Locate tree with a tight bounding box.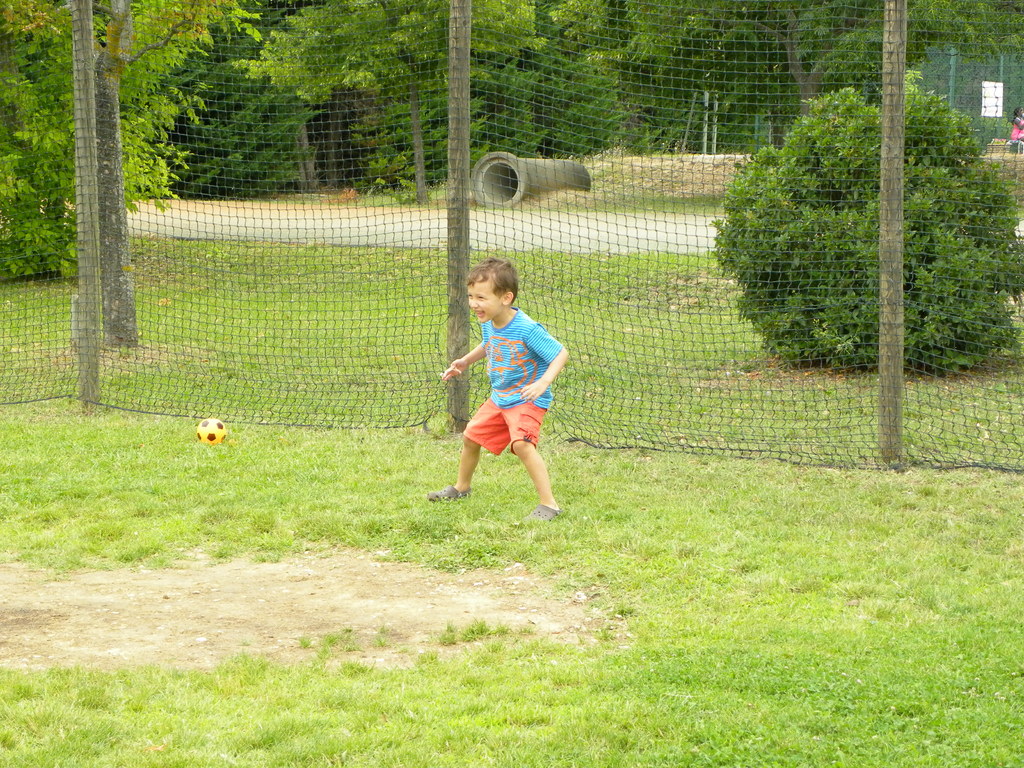
(227,0,605,248).
